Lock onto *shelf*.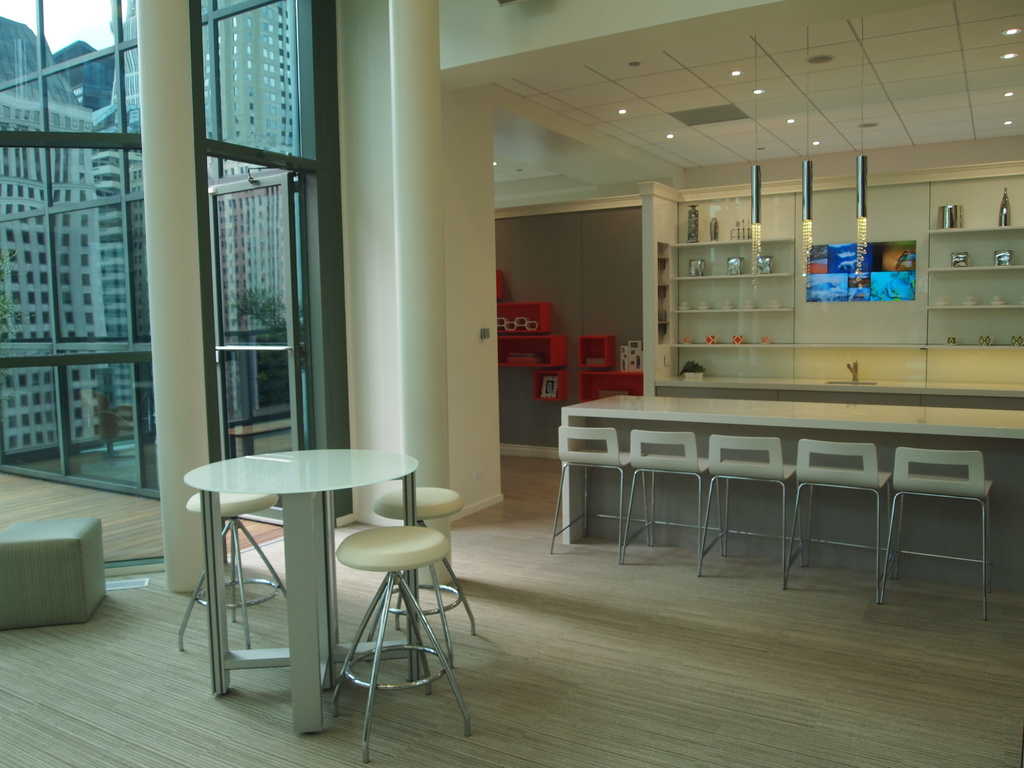
Locked: (left=493, top=338, right=577, bottom=362).
